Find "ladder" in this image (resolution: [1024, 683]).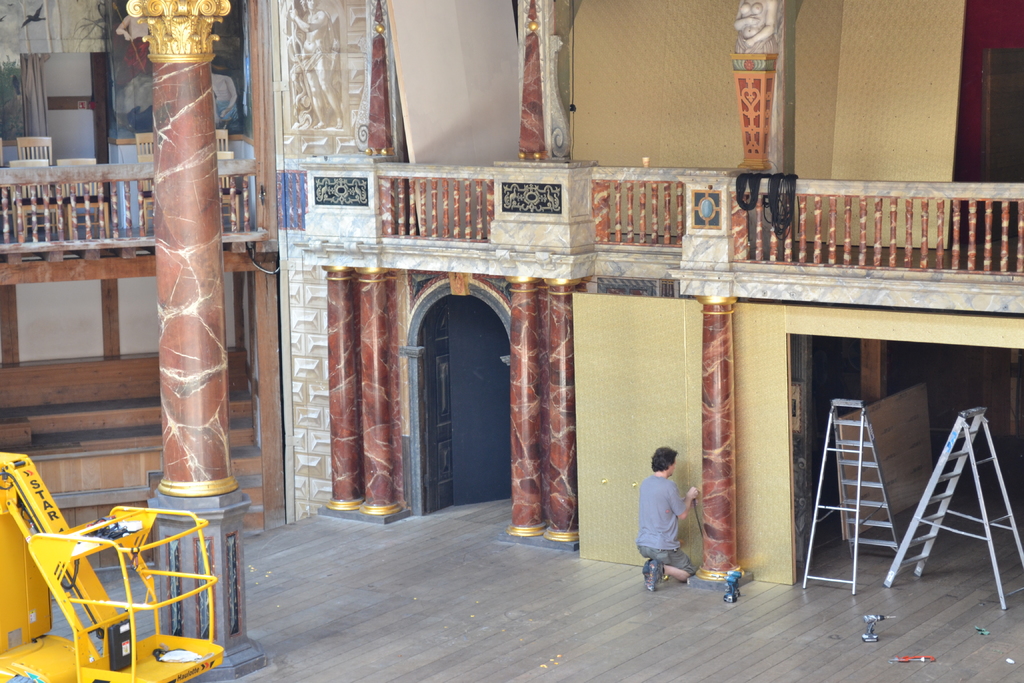
(x1=803, y1=399, x2=900, y2=597).
